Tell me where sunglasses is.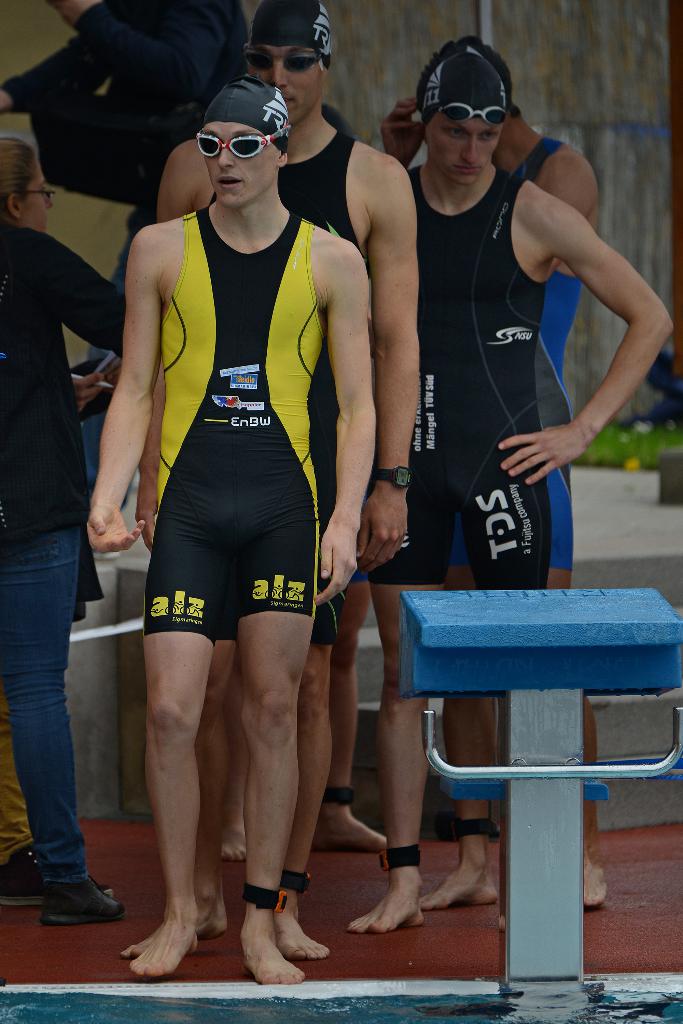
sunglasses is at pyautogui.locateOnScreen(192, 121, 293, 164).
